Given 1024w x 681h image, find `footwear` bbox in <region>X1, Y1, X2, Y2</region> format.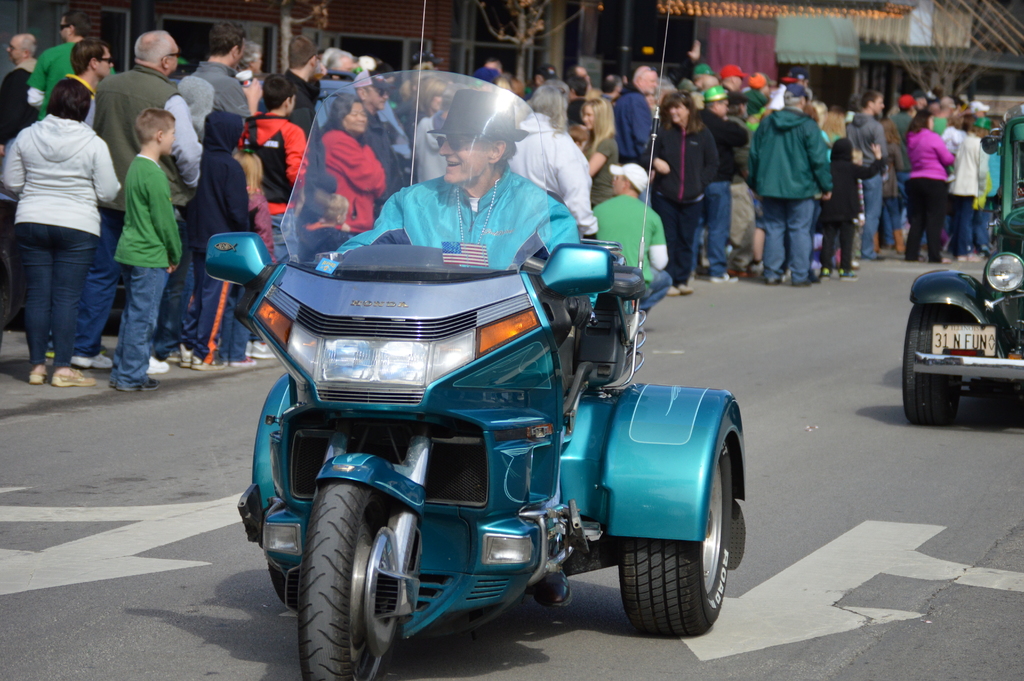
<region>714, 270, 738, 286</region>.
